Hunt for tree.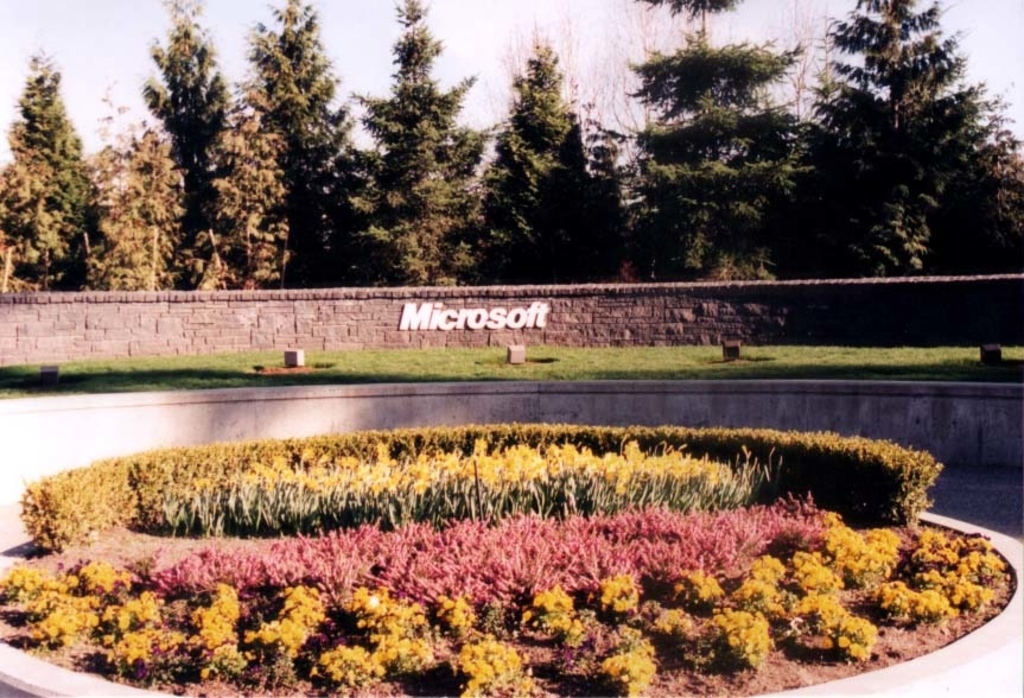
Hunted down at (769, 0, 841, 281).
